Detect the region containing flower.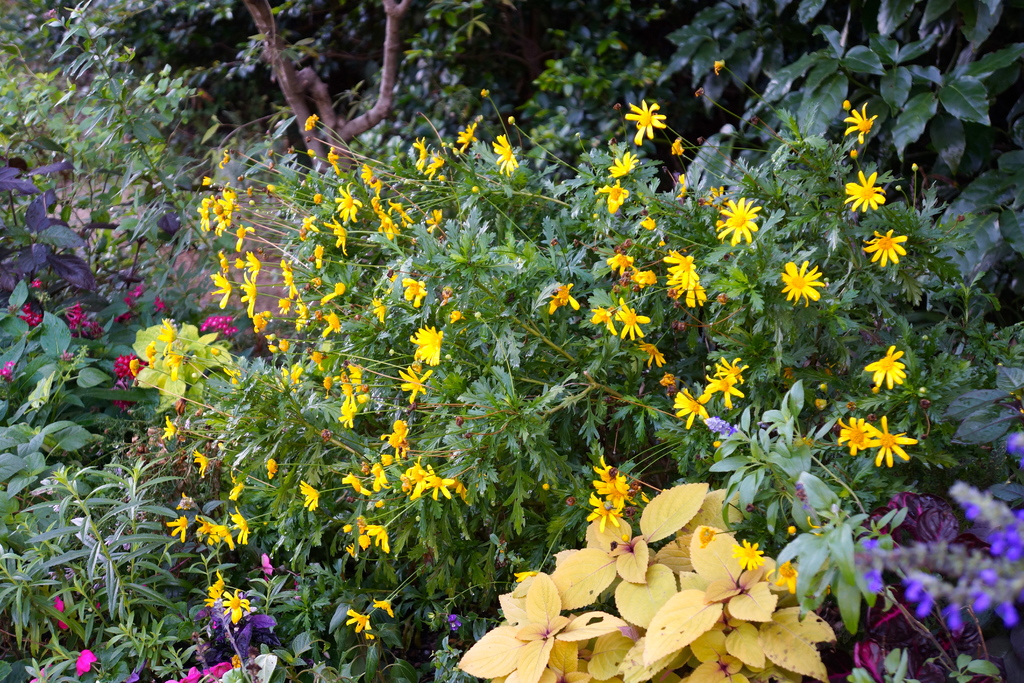
x1=673, y1=384, x2=707, y2=428.
